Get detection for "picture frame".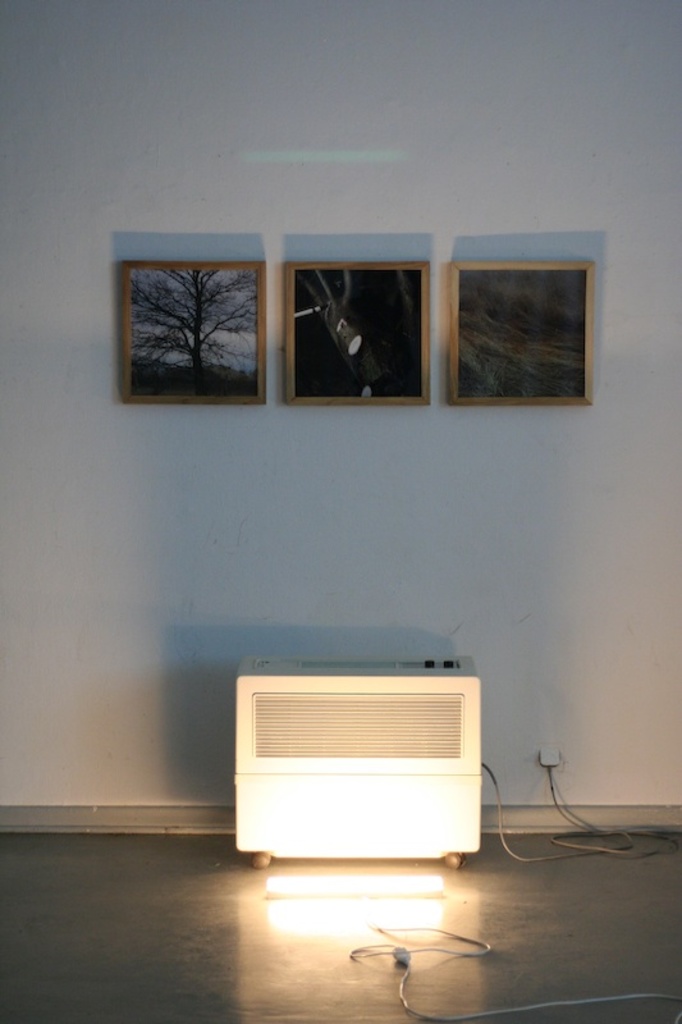
Detection: 444 262 600 415.
